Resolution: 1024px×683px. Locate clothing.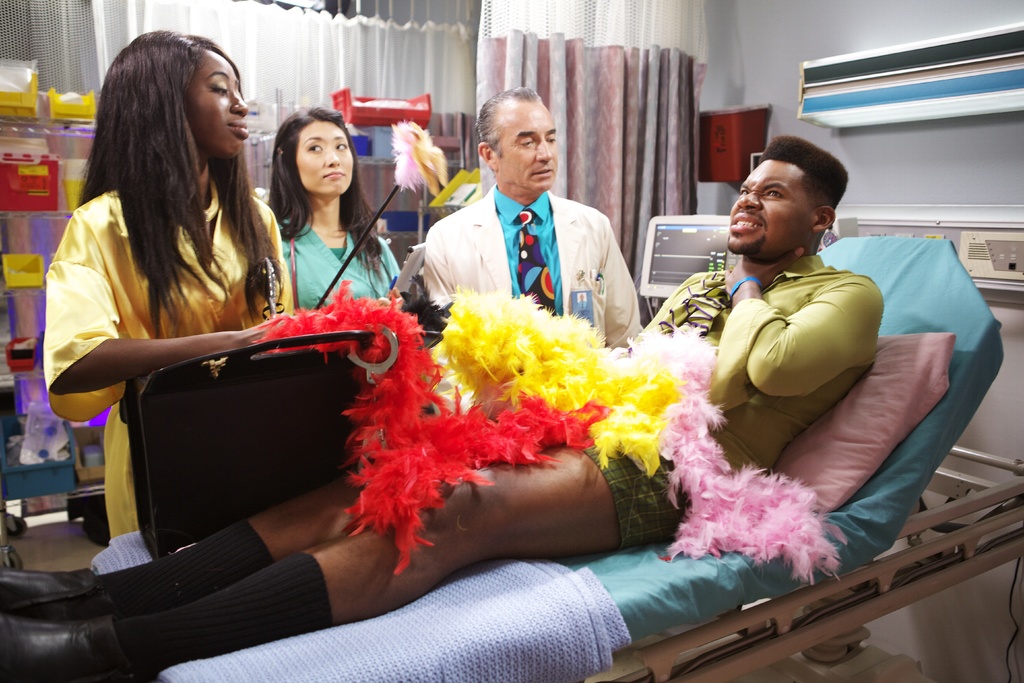
x1=584, y1=272, x2=908, y2=552.
